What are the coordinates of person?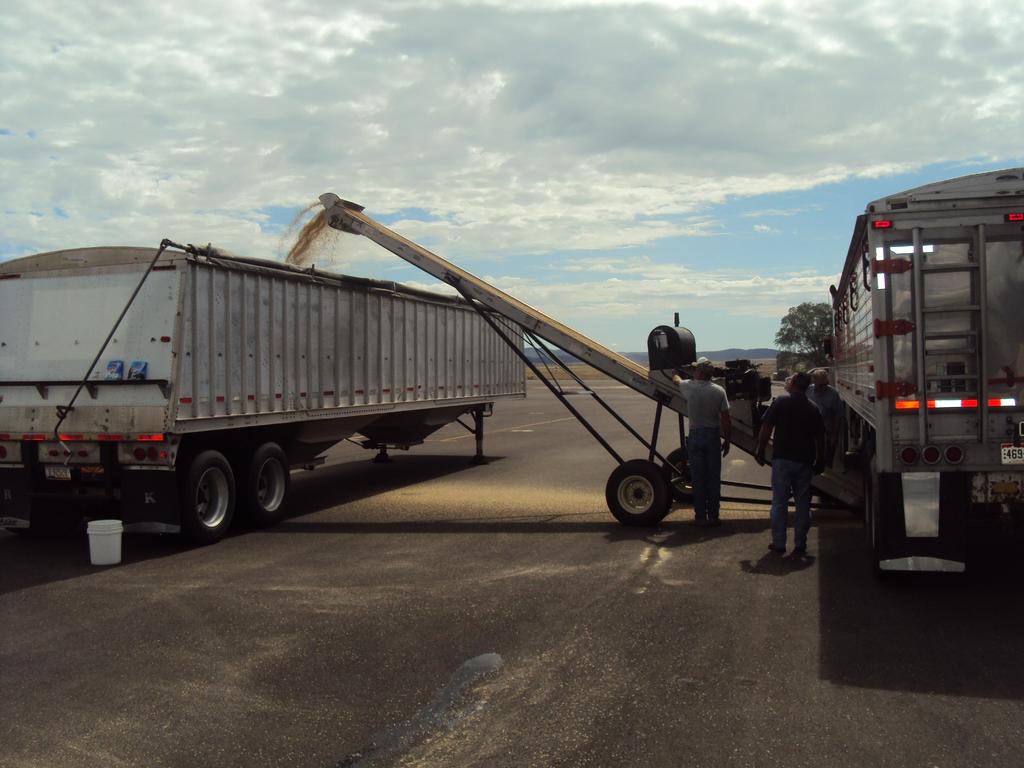
<bbox>756, 365, 830, 561</bbox>.
